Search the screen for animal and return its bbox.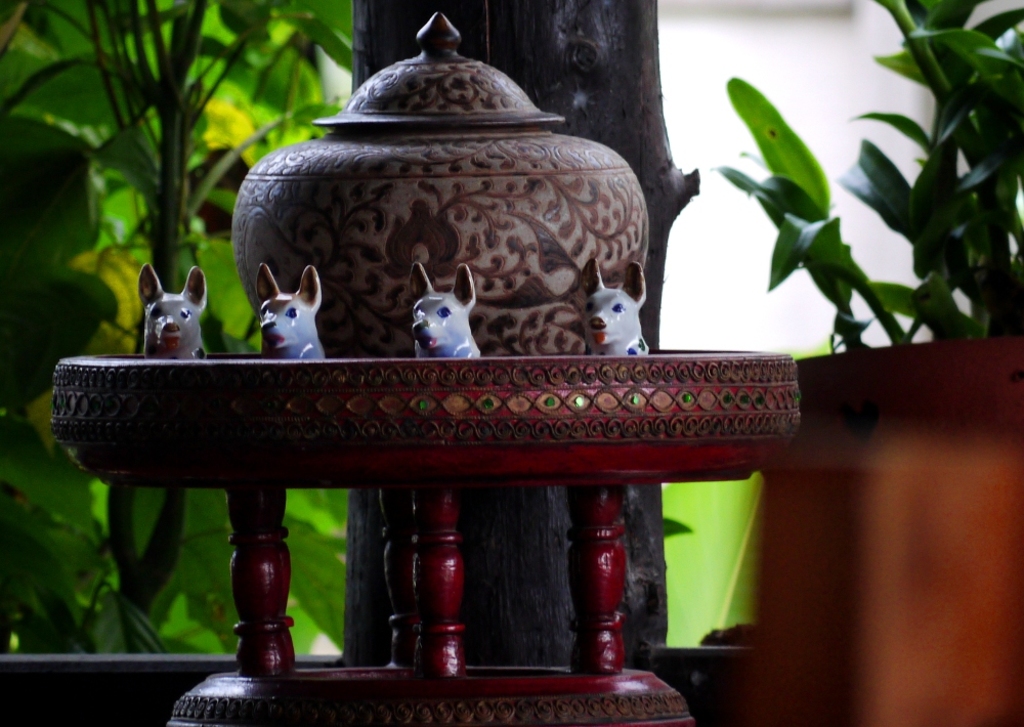
Found: pyautogui.locateOnScreen(256, 262, 331, 360).
